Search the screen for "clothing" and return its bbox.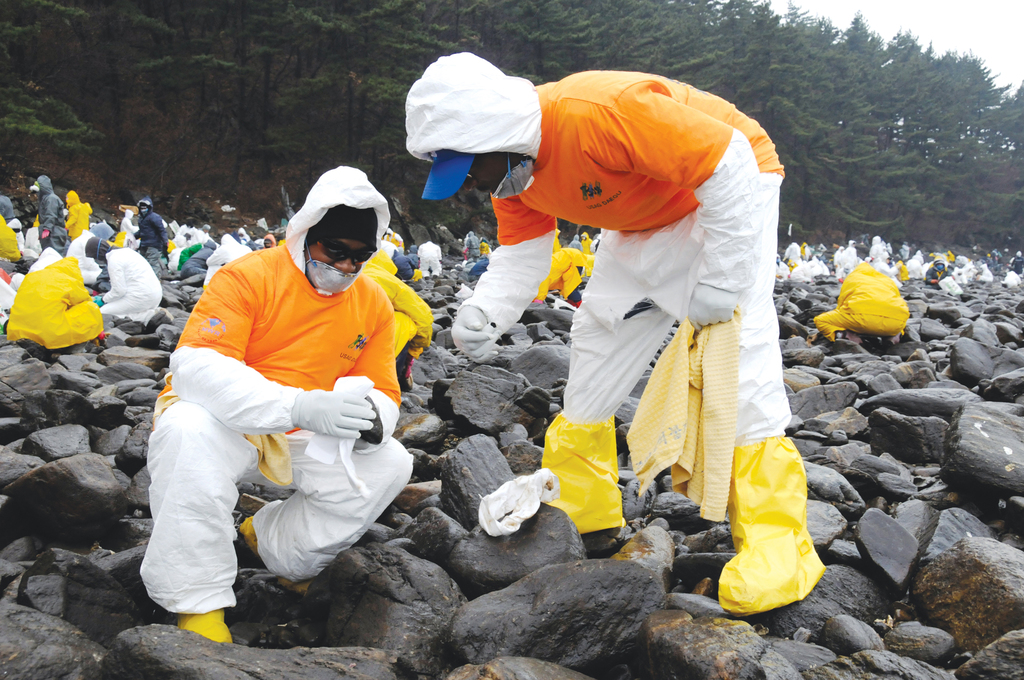
Found: detection(8, 247, 101, 346).
